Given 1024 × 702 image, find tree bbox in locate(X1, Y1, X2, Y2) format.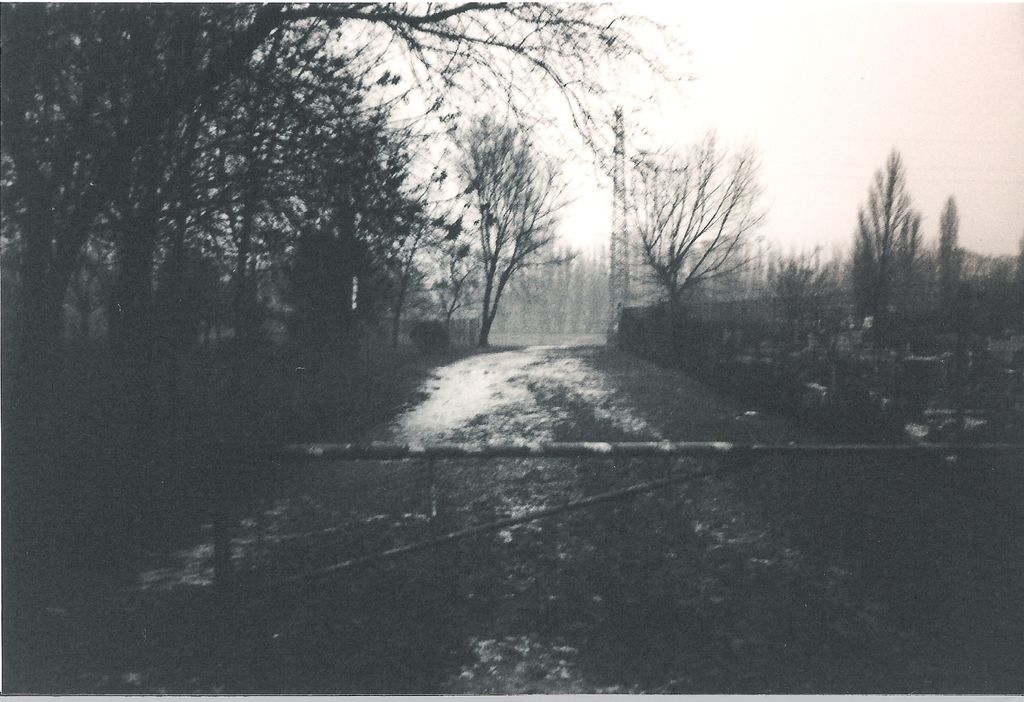
locate(624, 122, 772, 316).
